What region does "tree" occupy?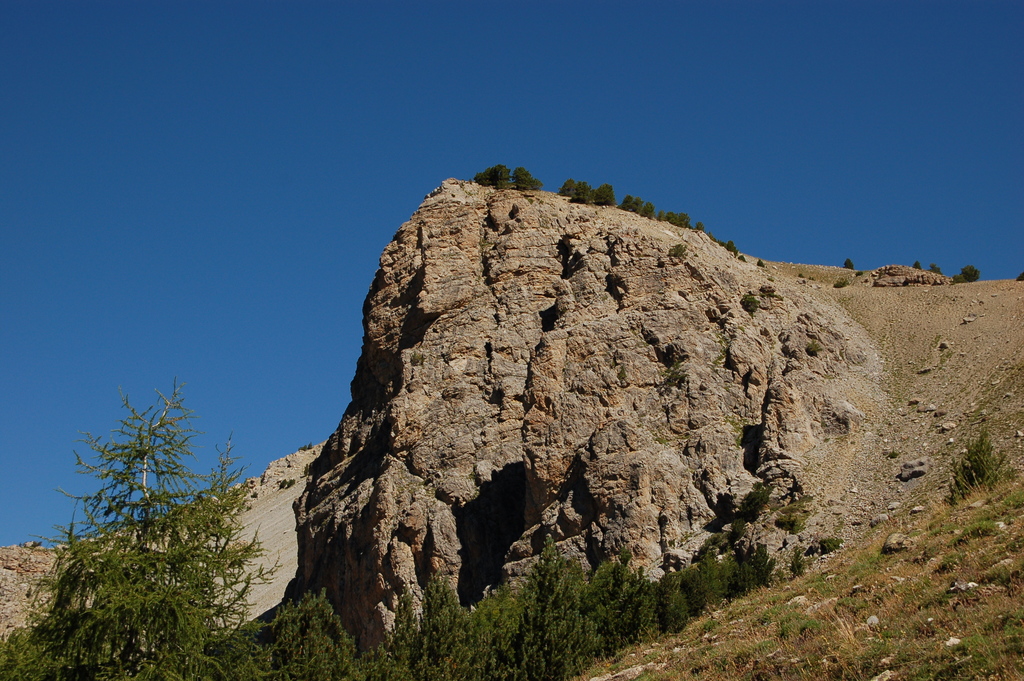
box=[495, 165, 512, 190].
